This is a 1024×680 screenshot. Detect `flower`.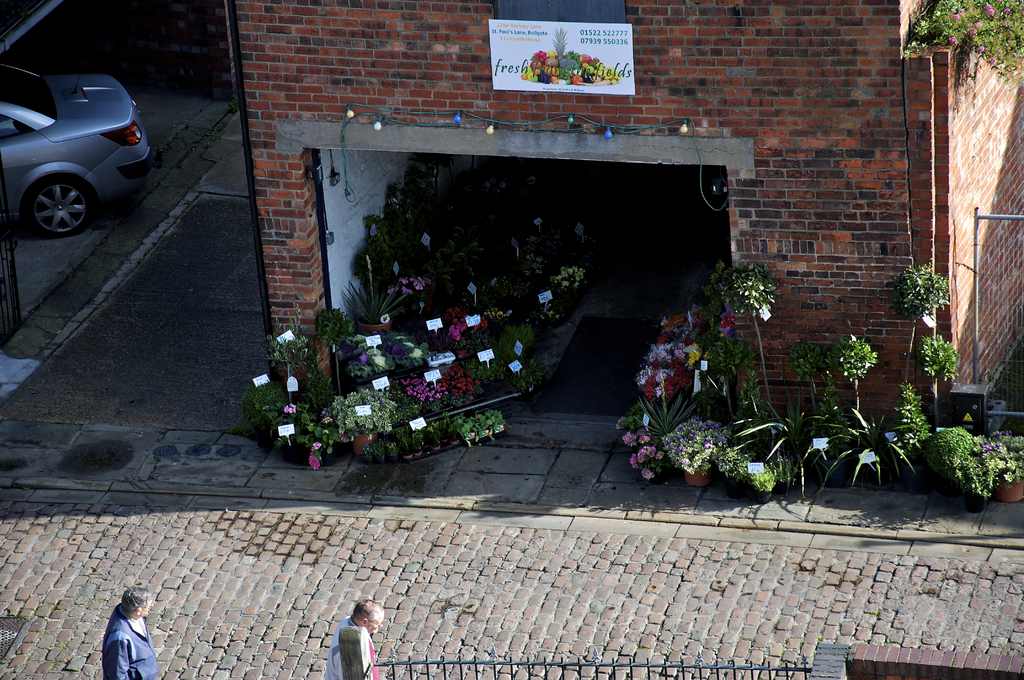
box=[450, 362, 477, 397].
